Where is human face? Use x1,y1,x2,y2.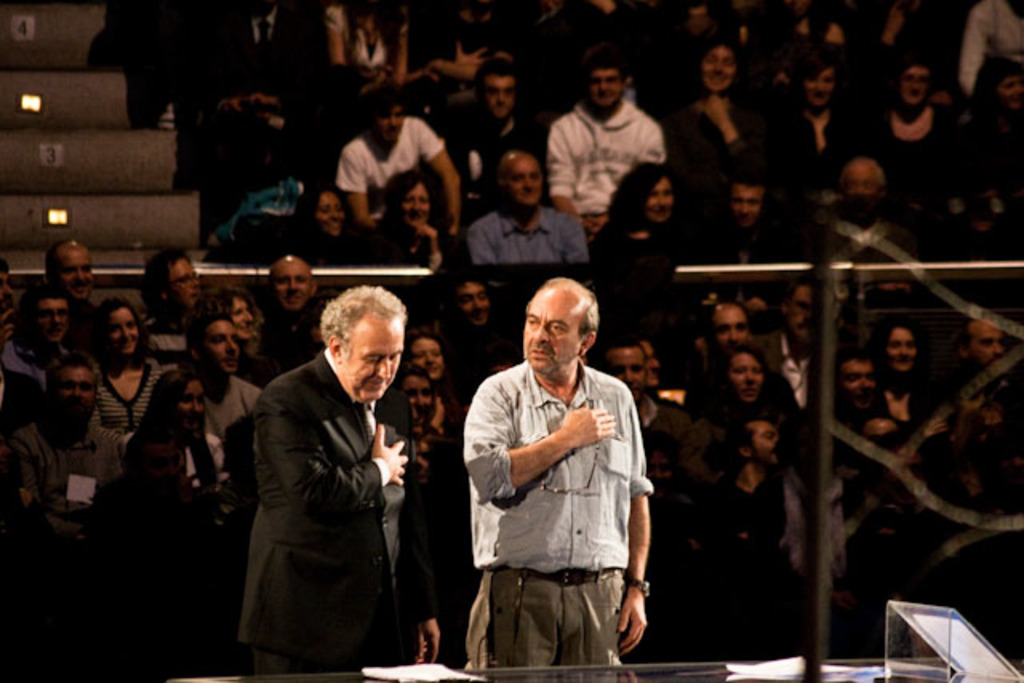
400,187,427,235.
